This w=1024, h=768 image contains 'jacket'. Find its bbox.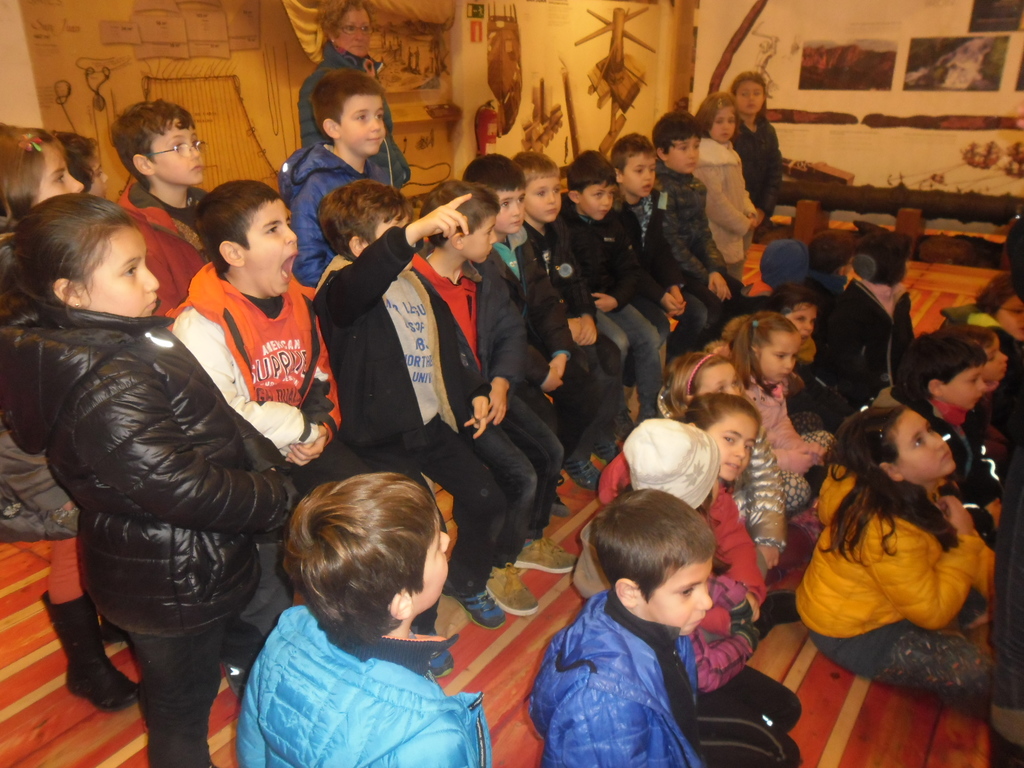
pyautogui.locateOnScreen(726, 114, 787, 217).
